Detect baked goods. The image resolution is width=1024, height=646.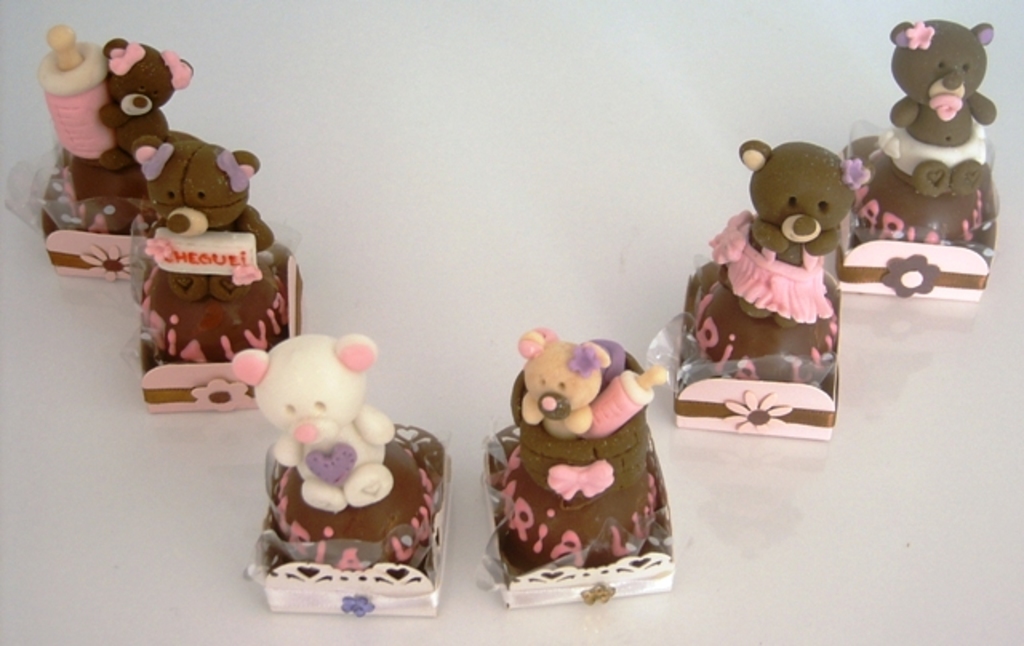
{"x1": 42, "y1": 19, "x2": 200, "y2": 237}.
